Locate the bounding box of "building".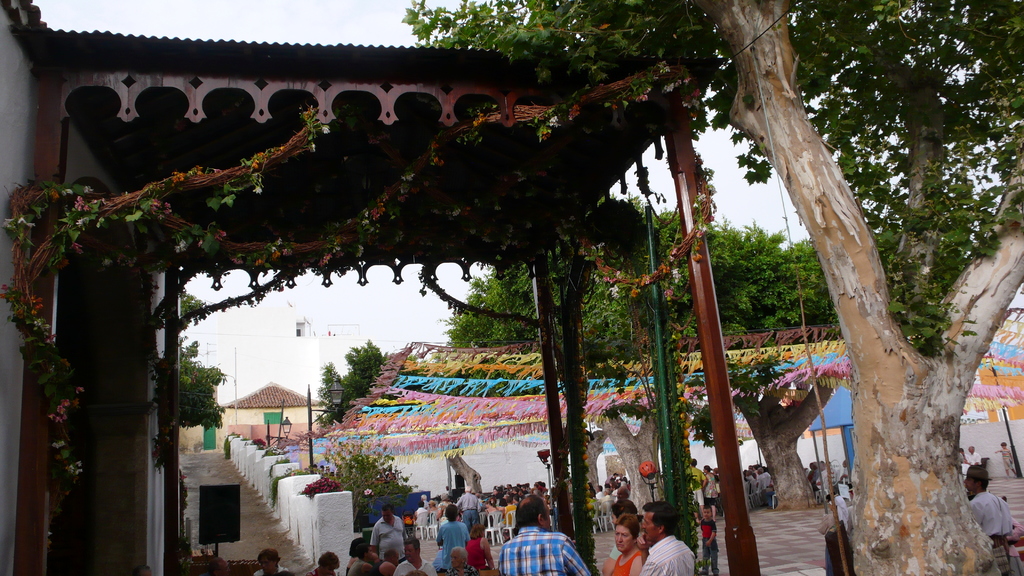
Bounding box: [x1=5, y1=1, x2=714, y2=573].
